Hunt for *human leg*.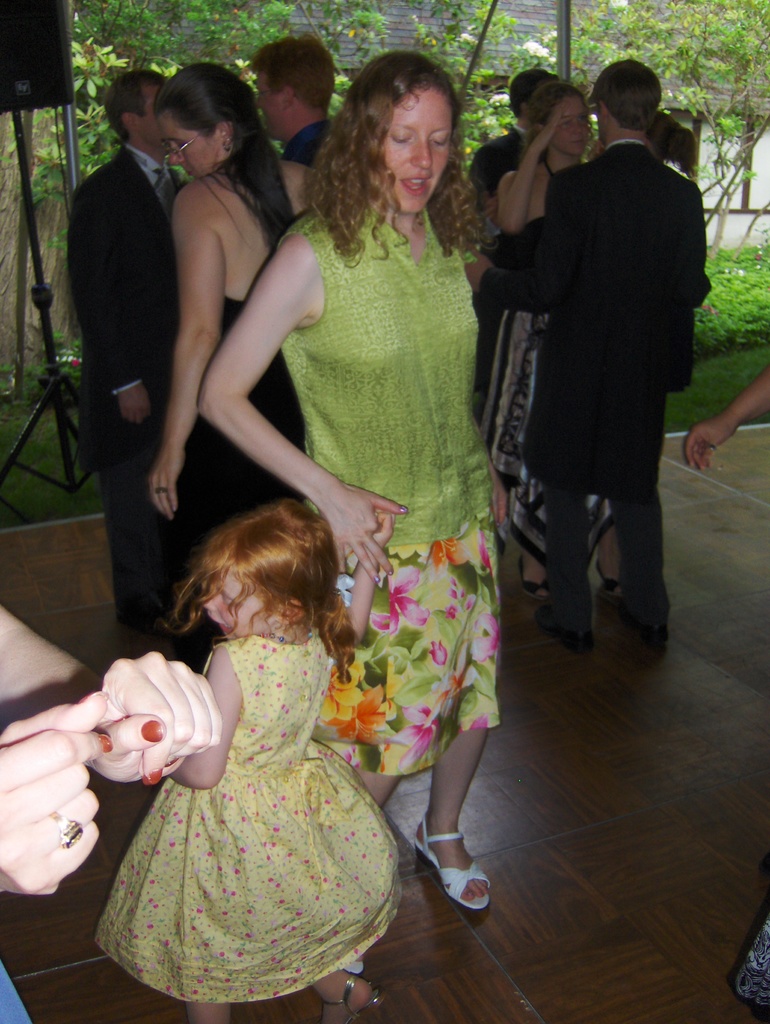
Hunted down at l=344, t=764, r=400, b=809.
